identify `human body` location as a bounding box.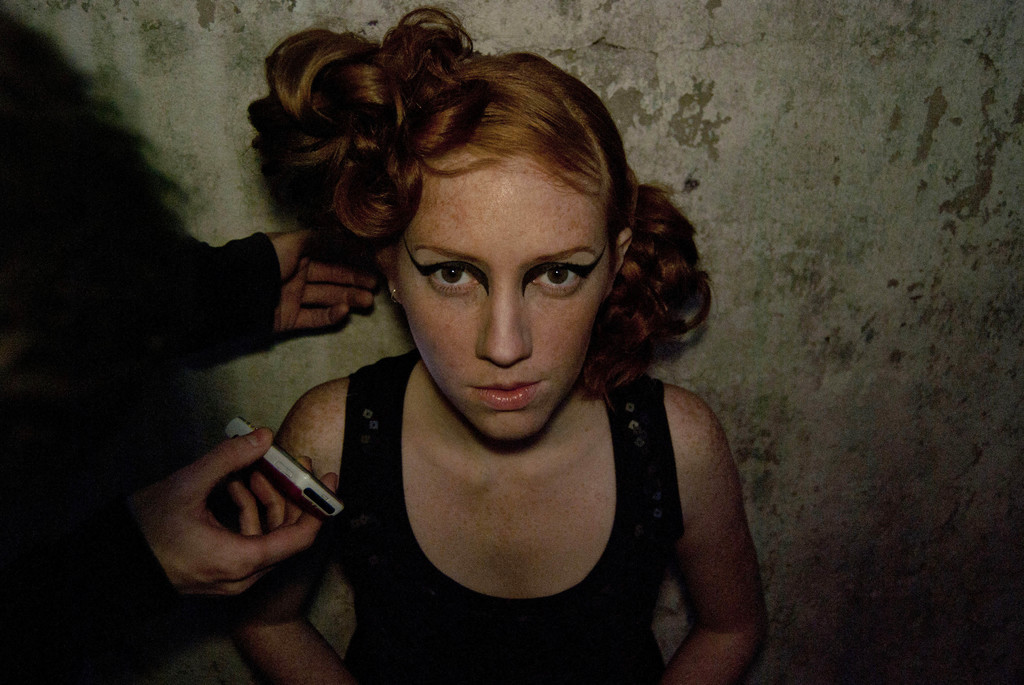
140 10 768 684.
